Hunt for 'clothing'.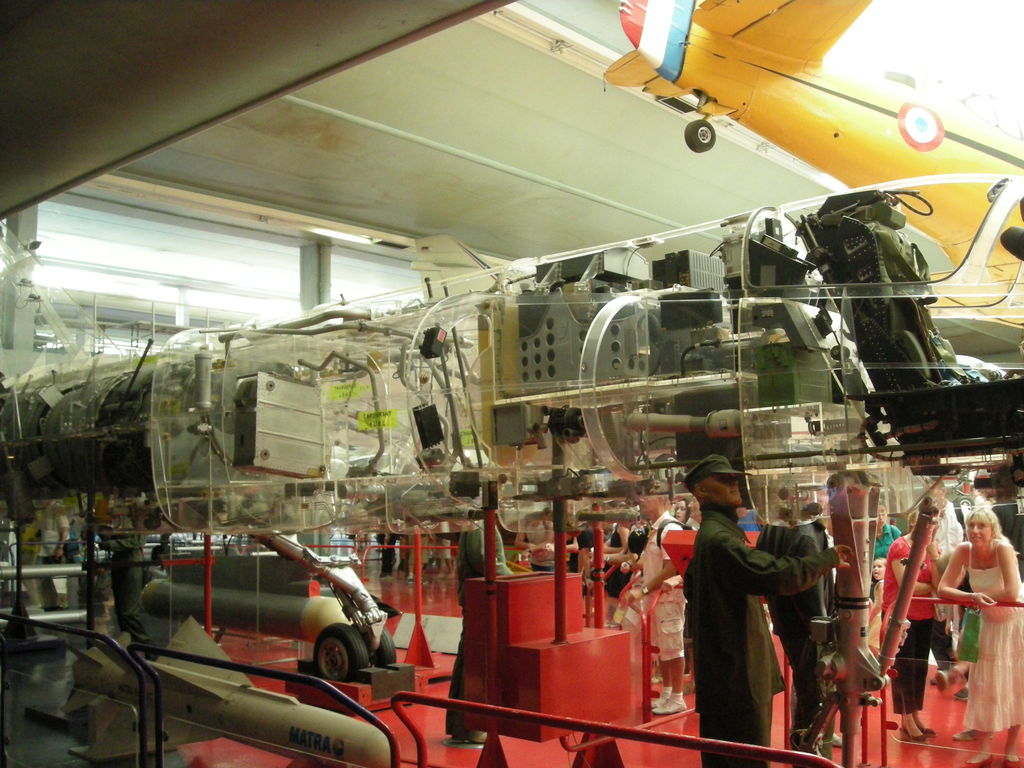
Hunted down at 755, 524, 842, 735.
